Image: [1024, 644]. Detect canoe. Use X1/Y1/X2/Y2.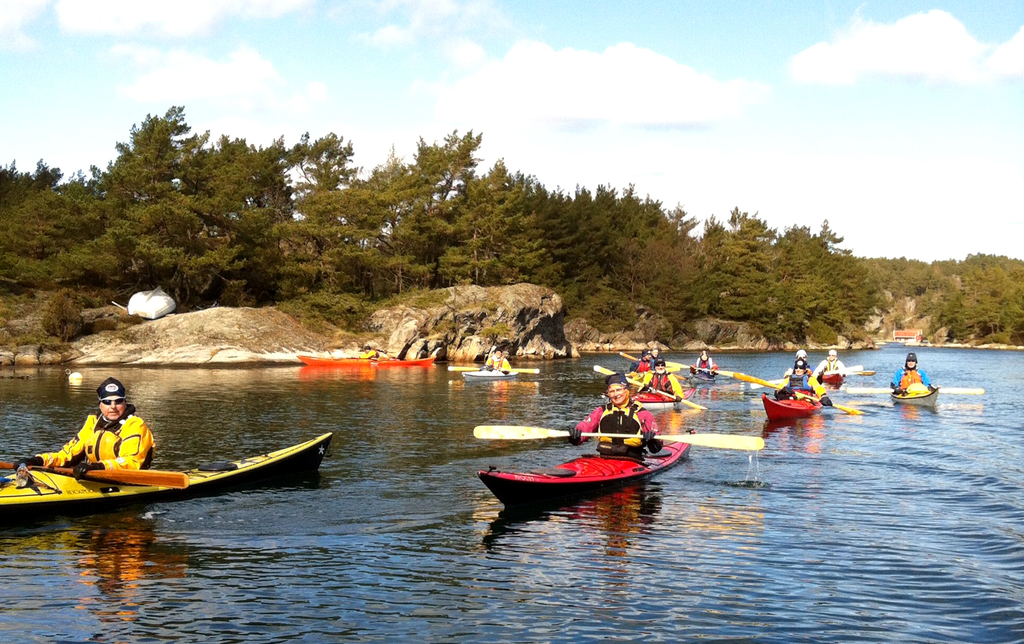
630/369/656/387.
